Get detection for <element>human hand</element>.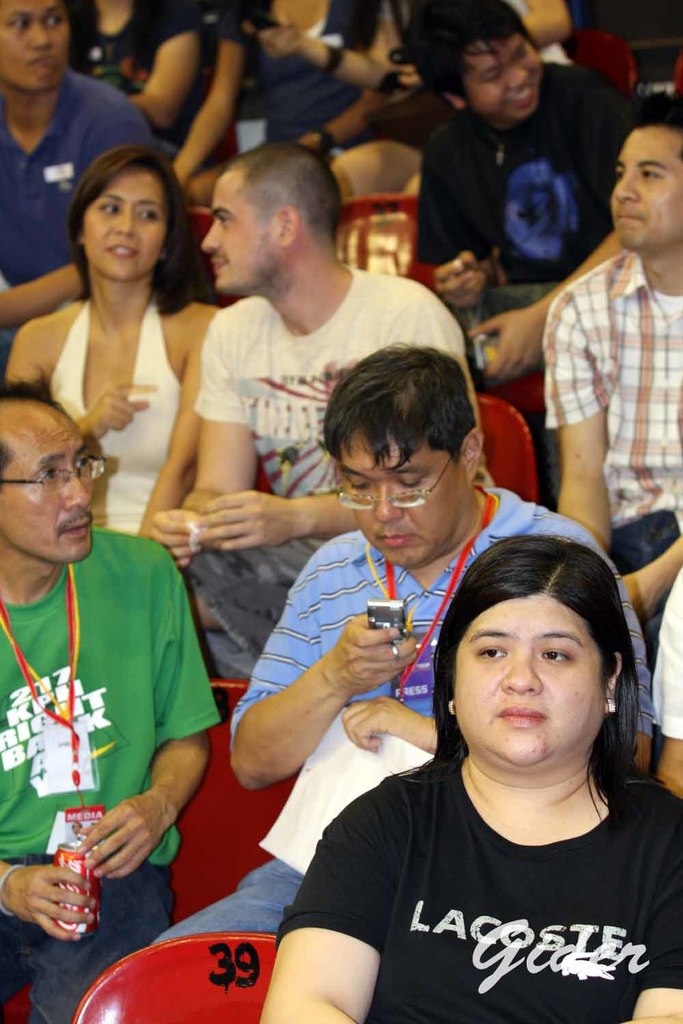
Detection: [194, 488, 292, 553].
